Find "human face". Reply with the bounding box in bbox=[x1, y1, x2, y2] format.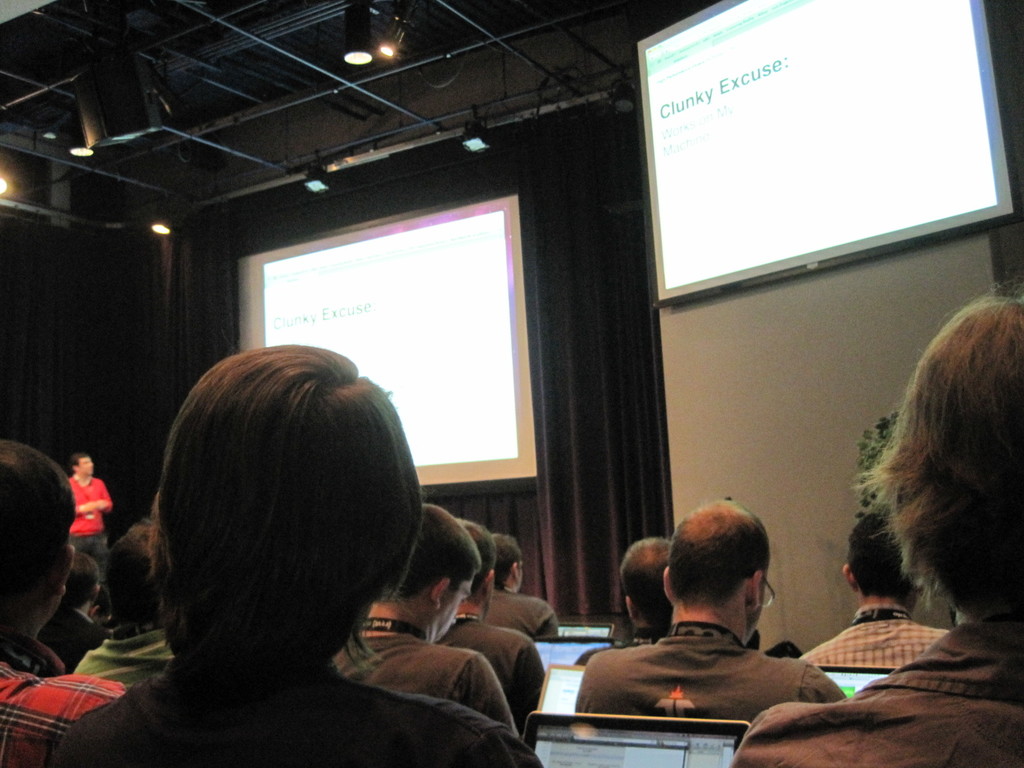
bbox=[77, 455, 93, 479].
